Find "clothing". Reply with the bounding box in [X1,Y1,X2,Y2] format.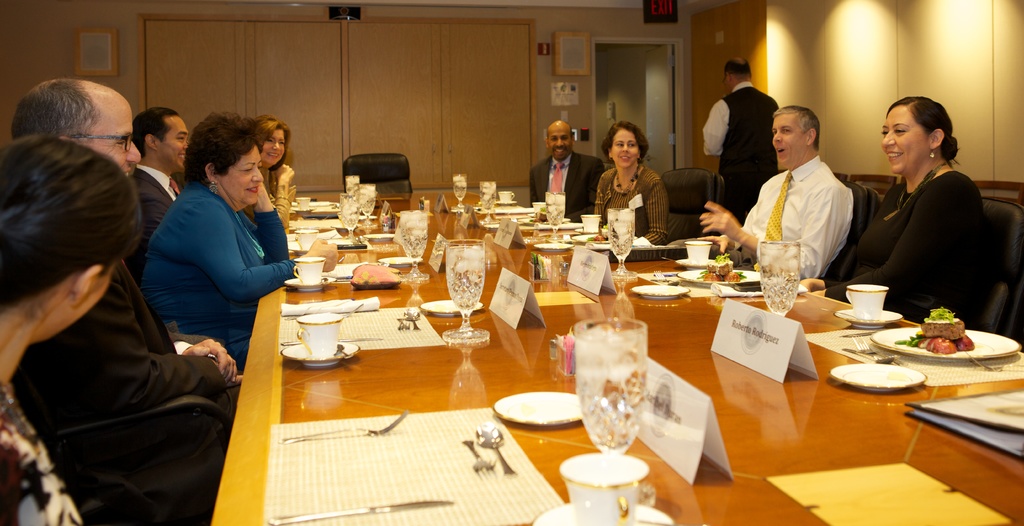
[38,259,255,485].
